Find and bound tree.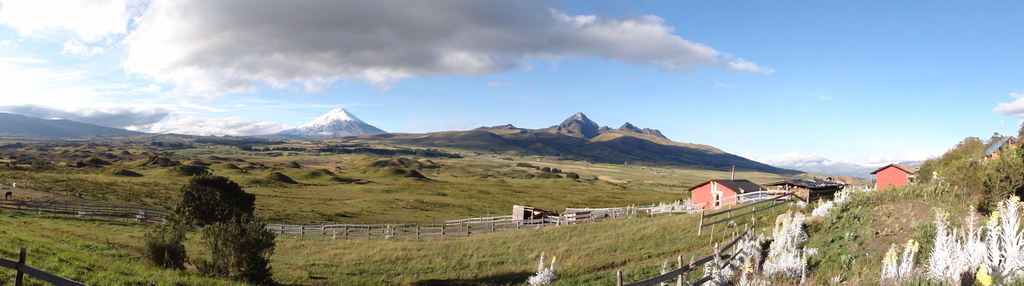
Bound: box(952, 153, 975, 199).
